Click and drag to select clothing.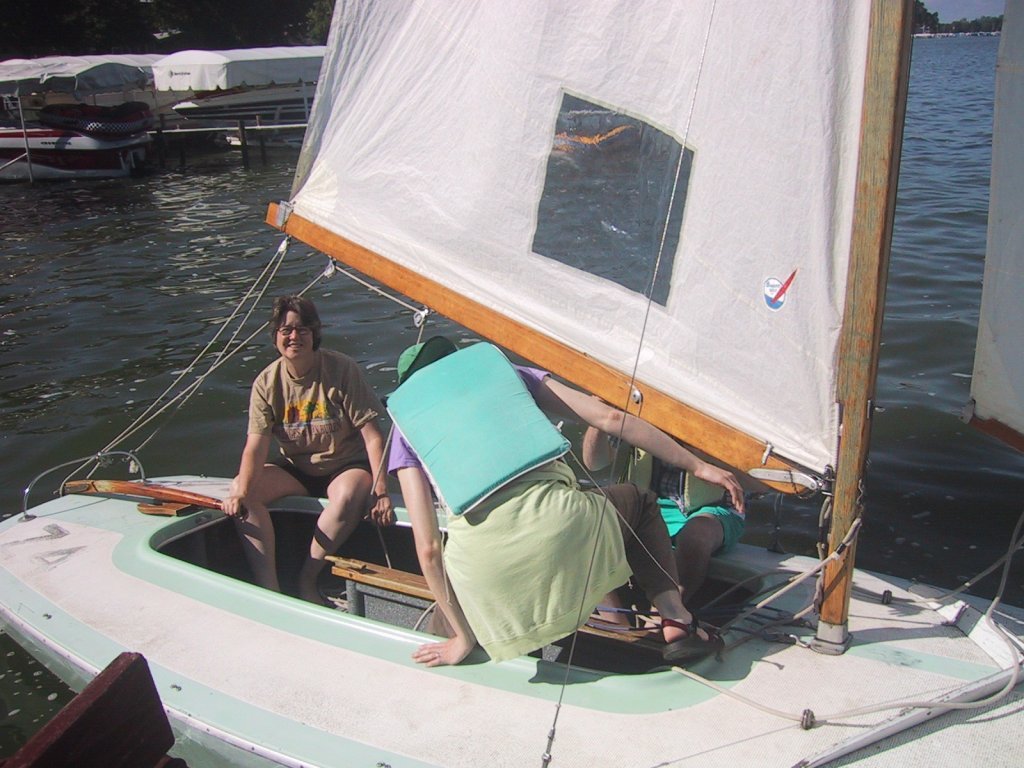
Selection: detection(615, 438, 750, 564).
